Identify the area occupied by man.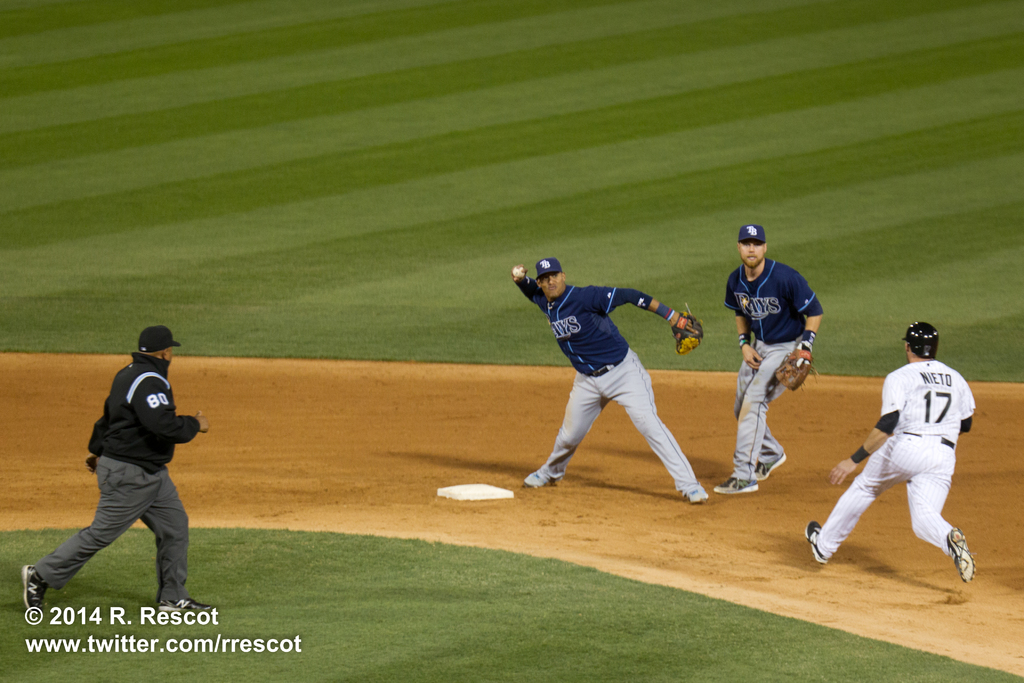
Area: left=21, top=325, right=209, bottom=630.
